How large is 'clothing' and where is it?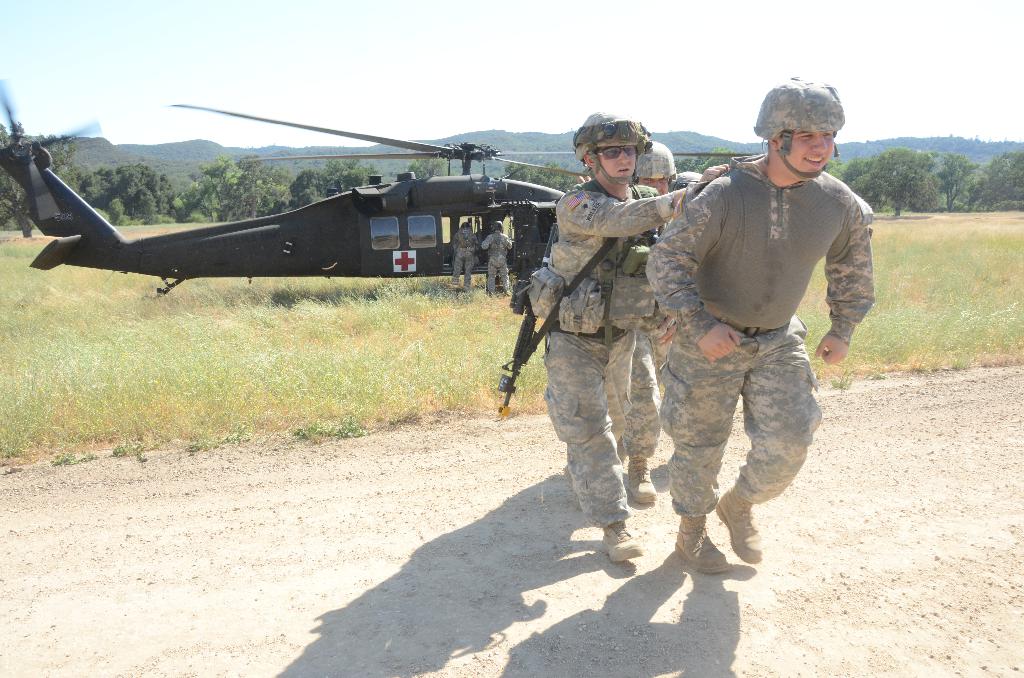
Bounding box: (x1=623, y1=319, x2=679, y2=453).
